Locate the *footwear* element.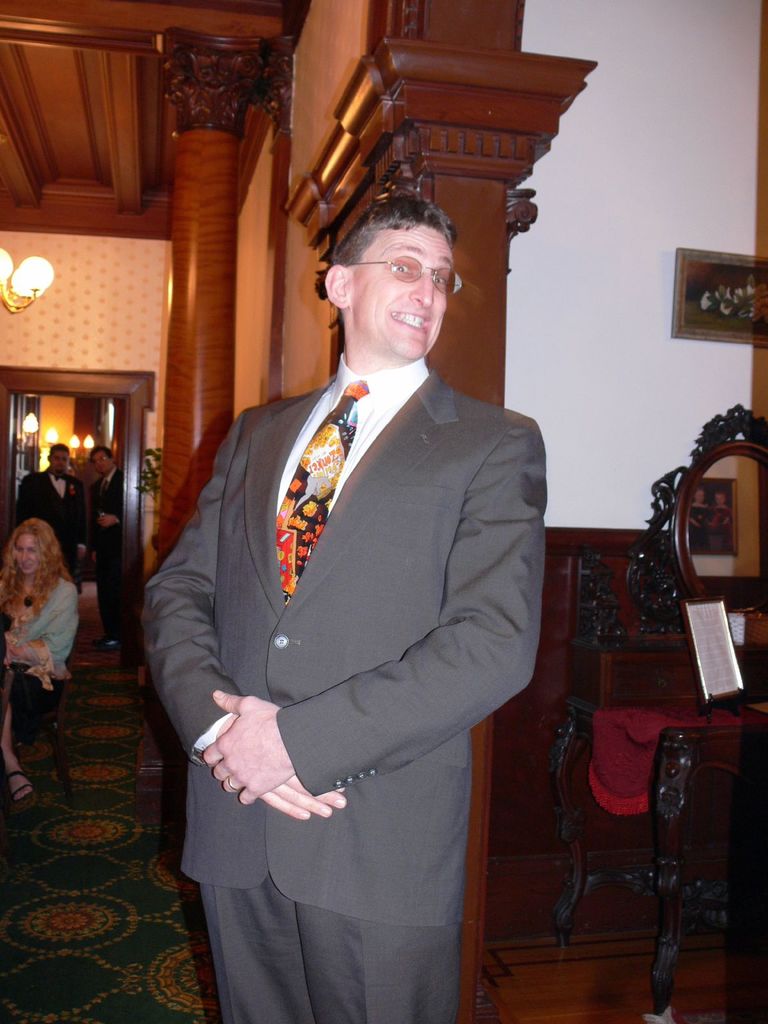
Element bbox: box=[94, 635, 102, 643].
